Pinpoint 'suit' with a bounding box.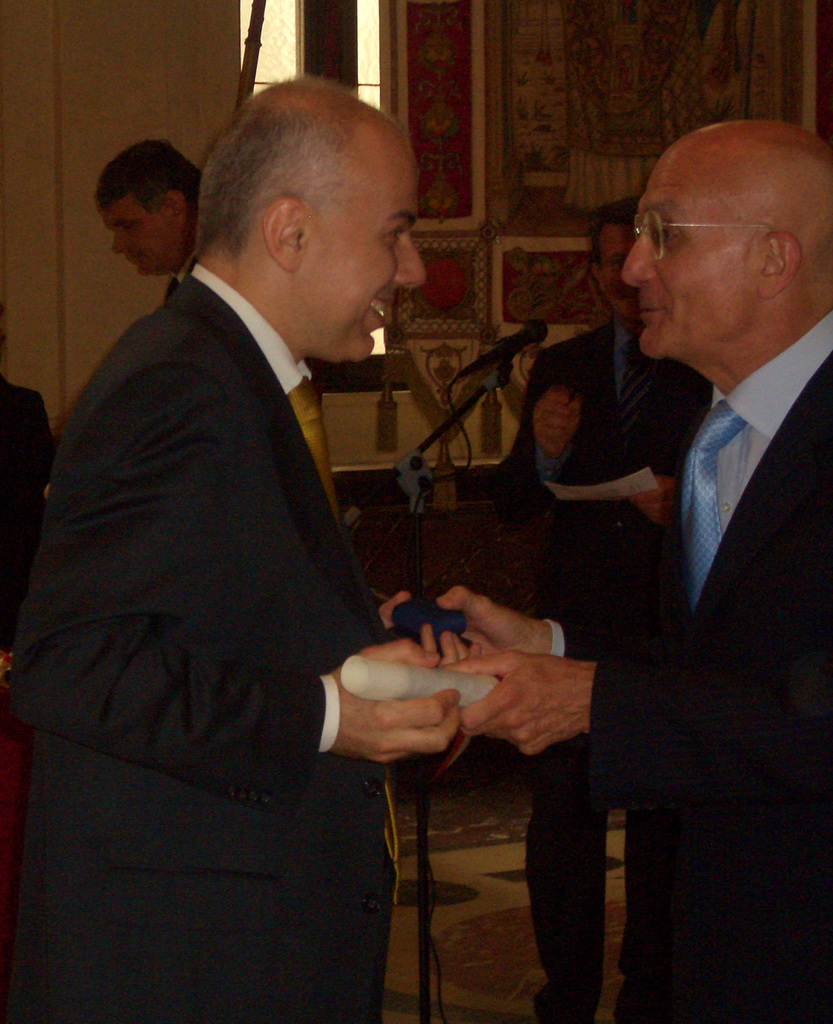
bbox=[548, 312, 832, 1023].
